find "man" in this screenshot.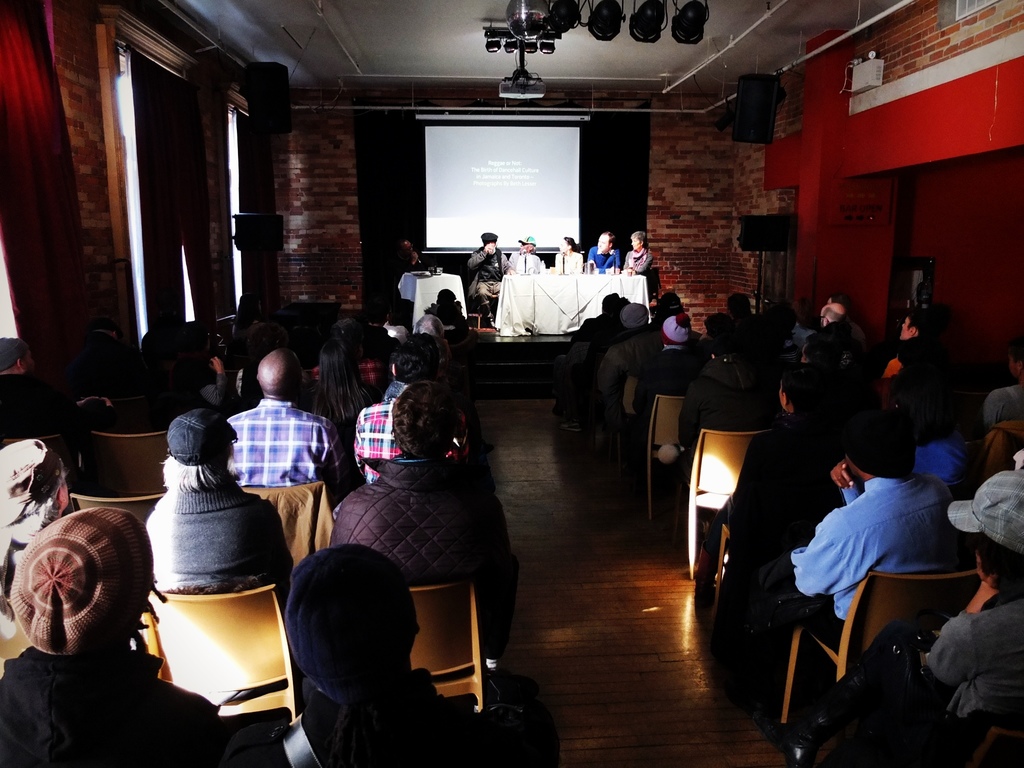
The bounding box for "man" is select_region(219, 543, 532, 767).
